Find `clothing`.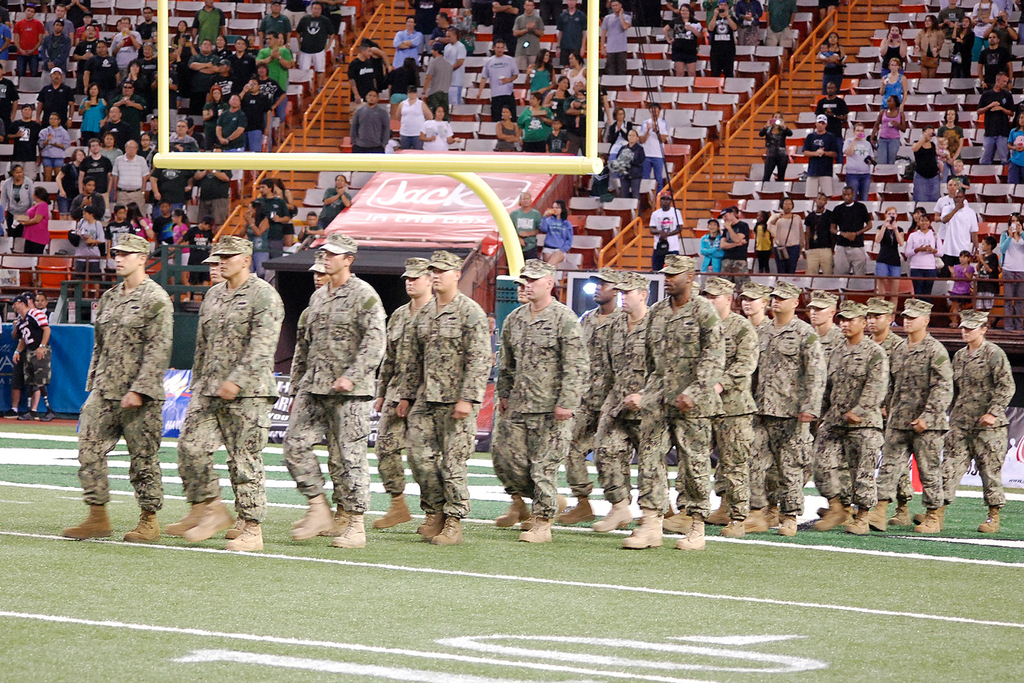
(x1=498, y1=297, x2=586, y2=513).
